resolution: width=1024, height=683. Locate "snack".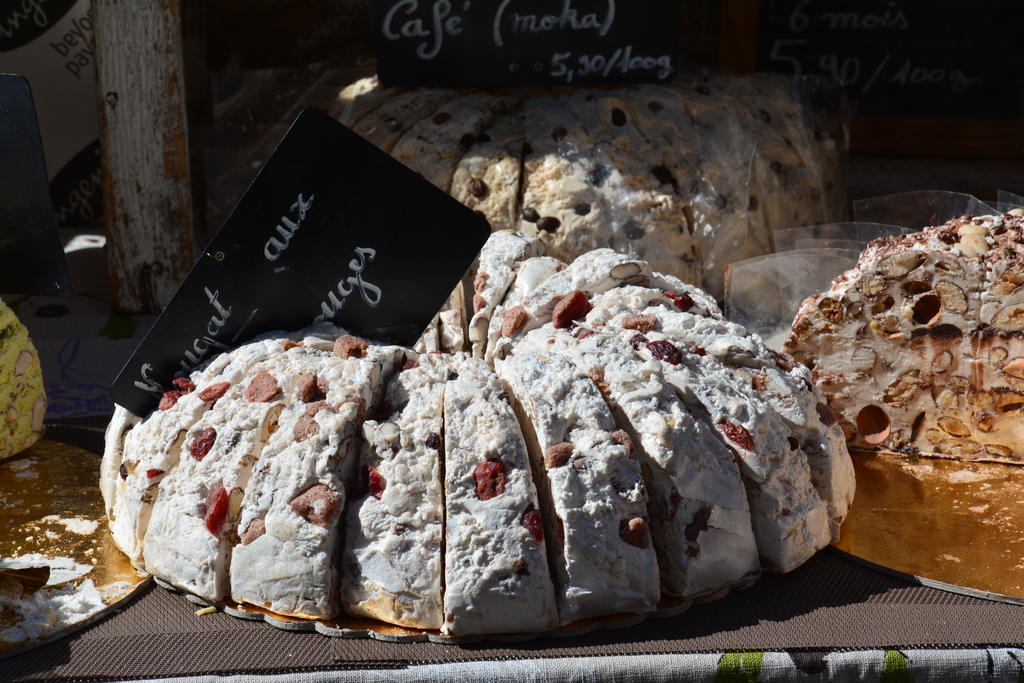
select_region(0, 295, 45, 458).
